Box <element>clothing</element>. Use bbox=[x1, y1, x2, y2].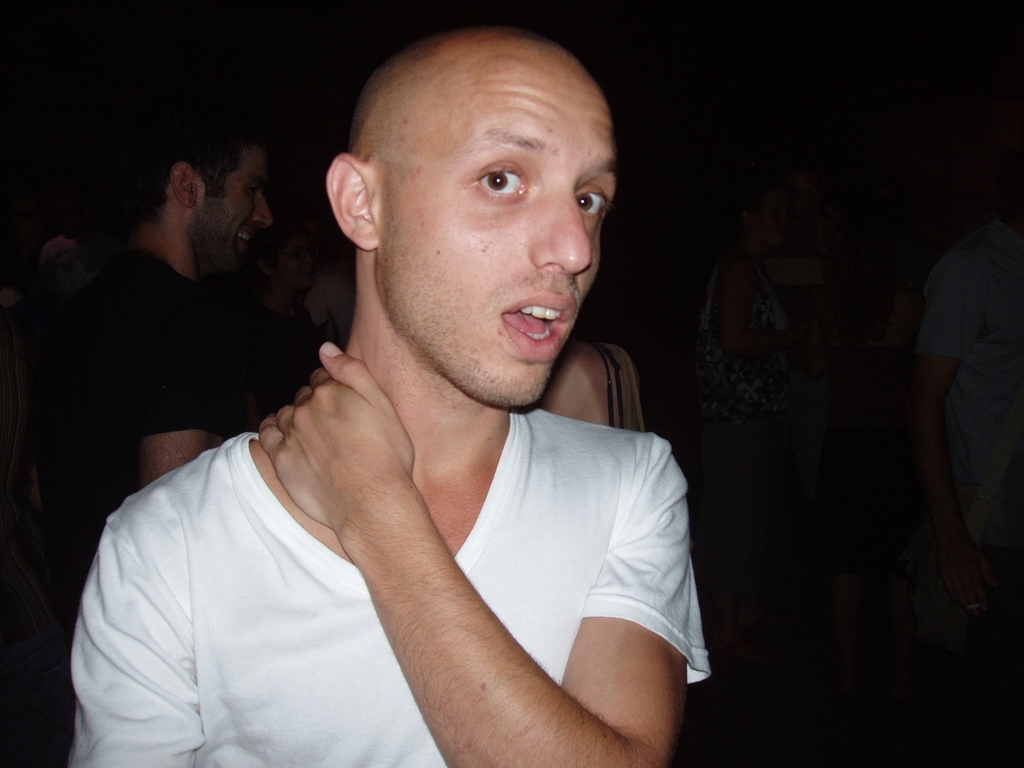
bbox=[78, 314, 693, 764].
